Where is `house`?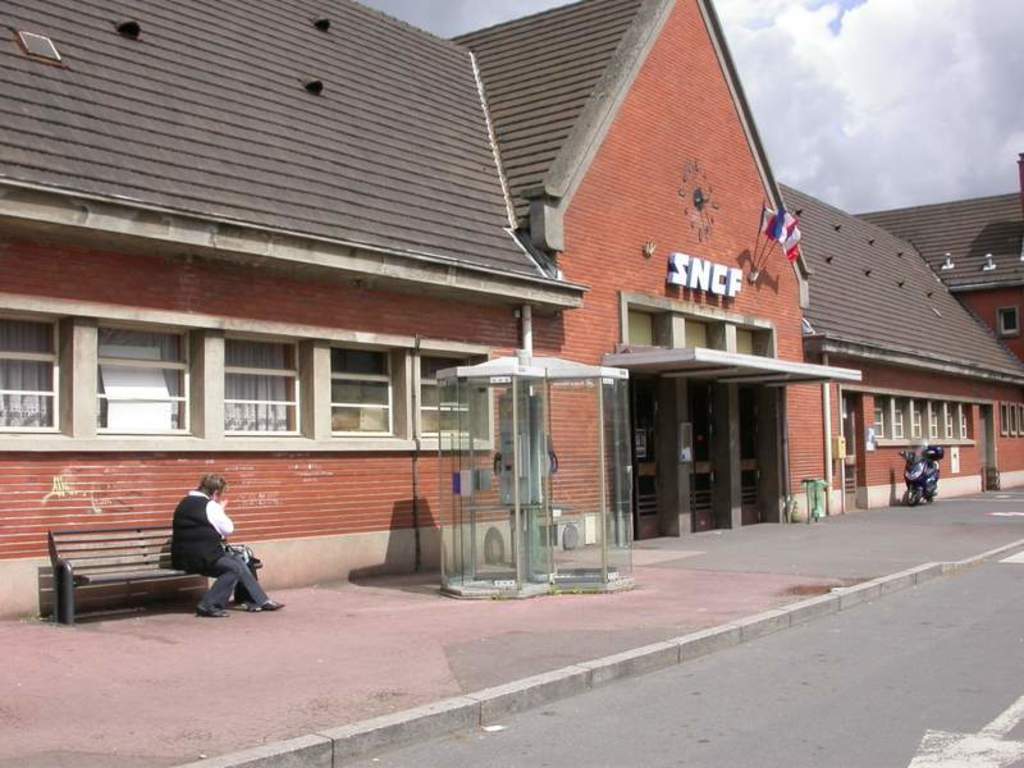
0,0,1023,538.
